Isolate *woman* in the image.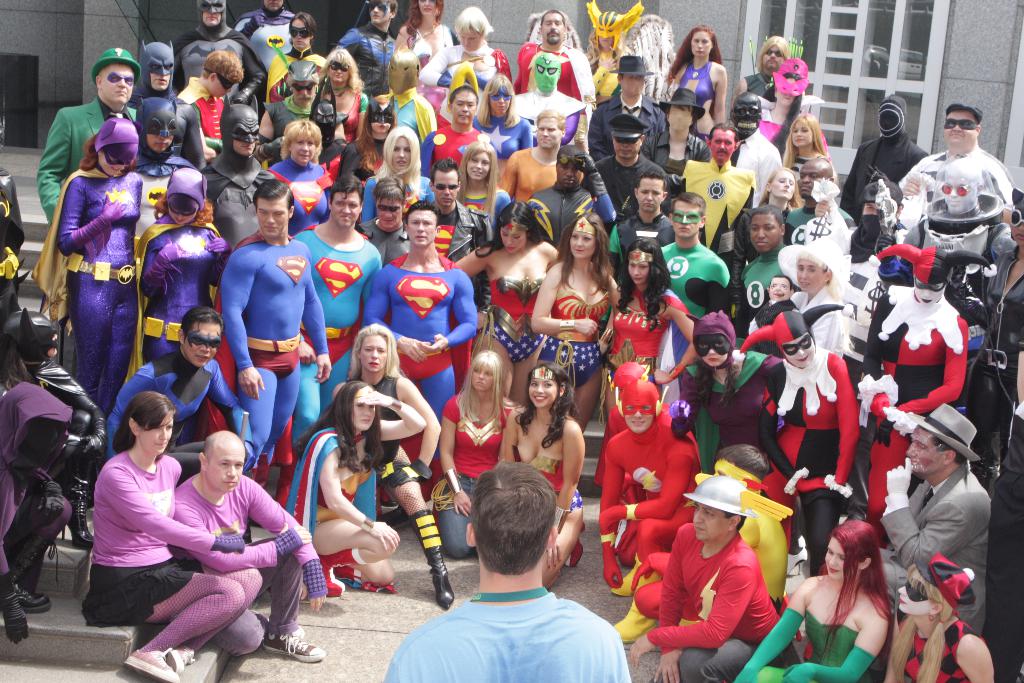
Isolated region: pyautogui.locateOnScreen(730, 516, 891, 682).
